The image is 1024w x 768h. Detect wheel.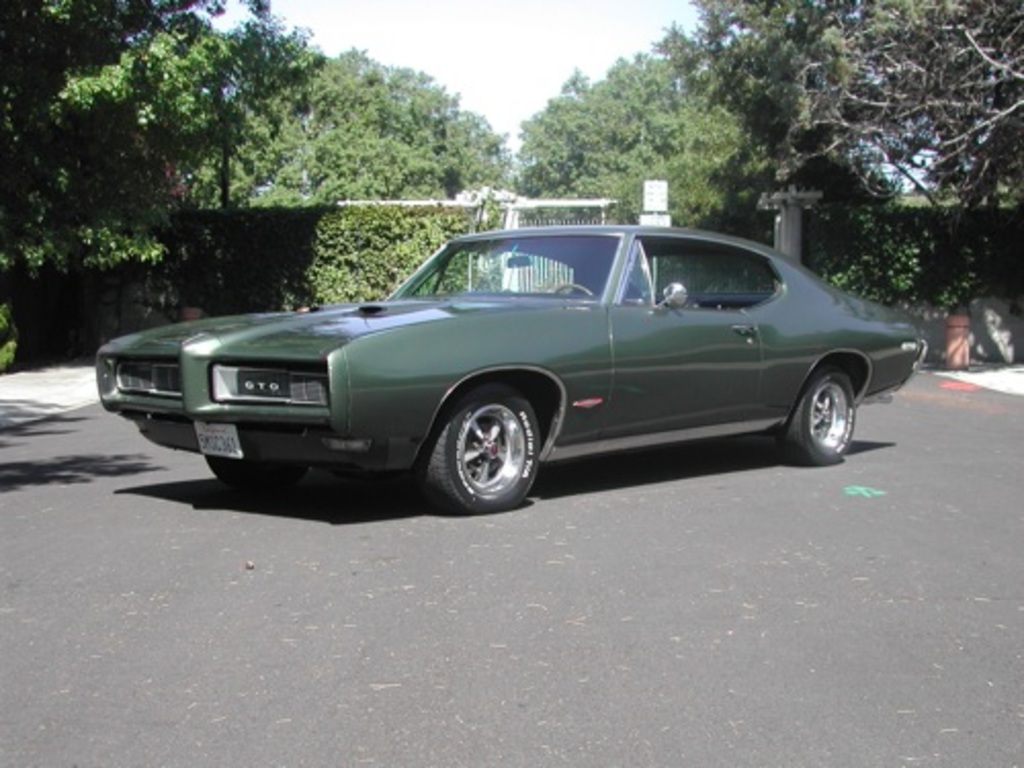
Detection: (left=422, top=387, right=551, bottom=502).
